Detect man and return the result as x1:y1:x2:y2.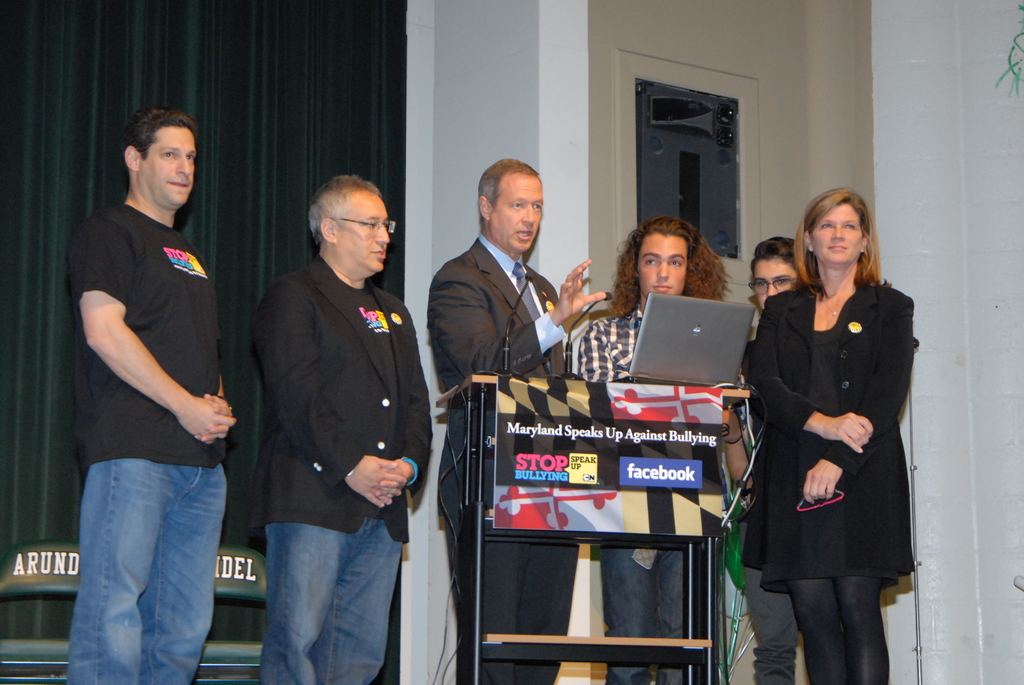
581:216:755:684.
